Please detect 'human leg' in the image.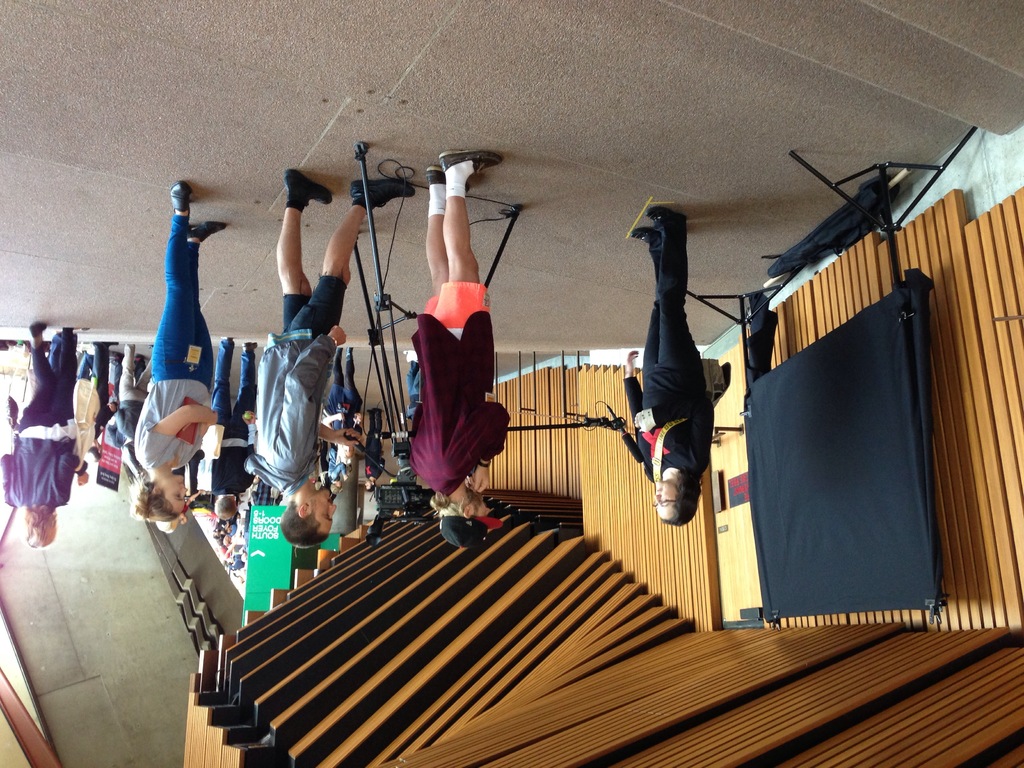
{"x1": 433, "y1": 150, "x2": 501, "y2": 337}.
